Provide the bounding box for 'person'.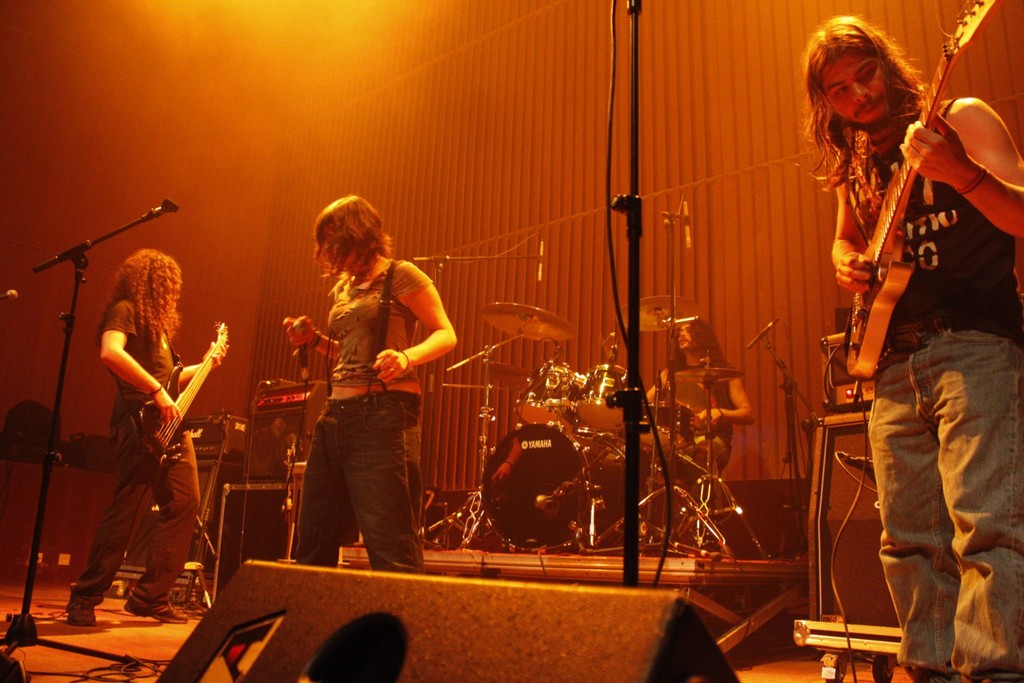
x1=806, y1=17, x2=1023, y2=682.
